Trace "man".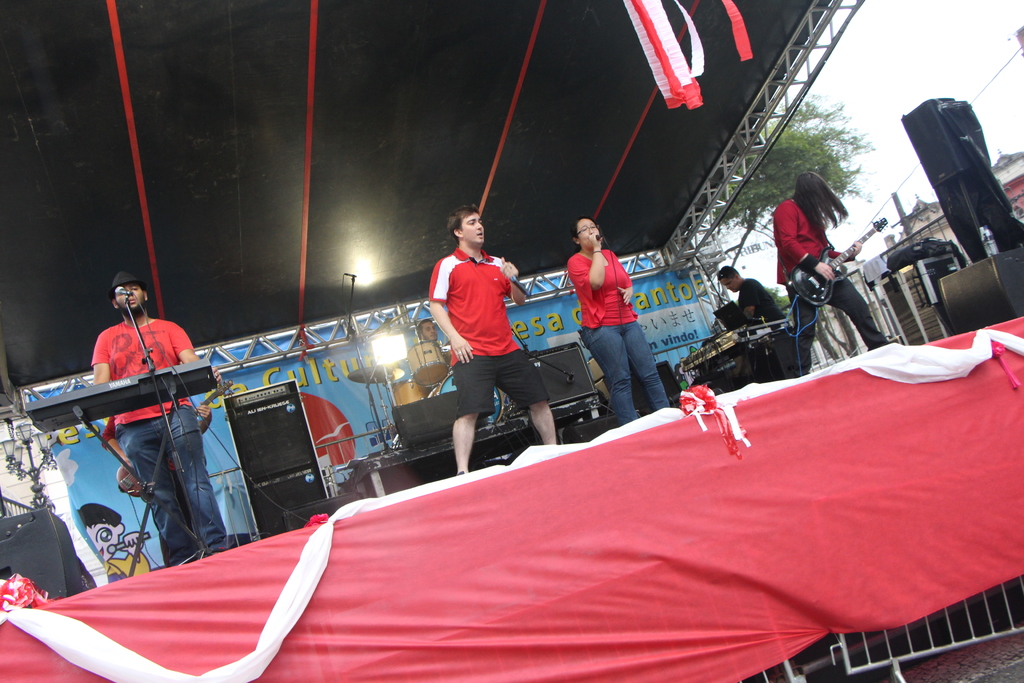
Traced to pyautogui.locateOnScreen(716, 266, 781, 320).
